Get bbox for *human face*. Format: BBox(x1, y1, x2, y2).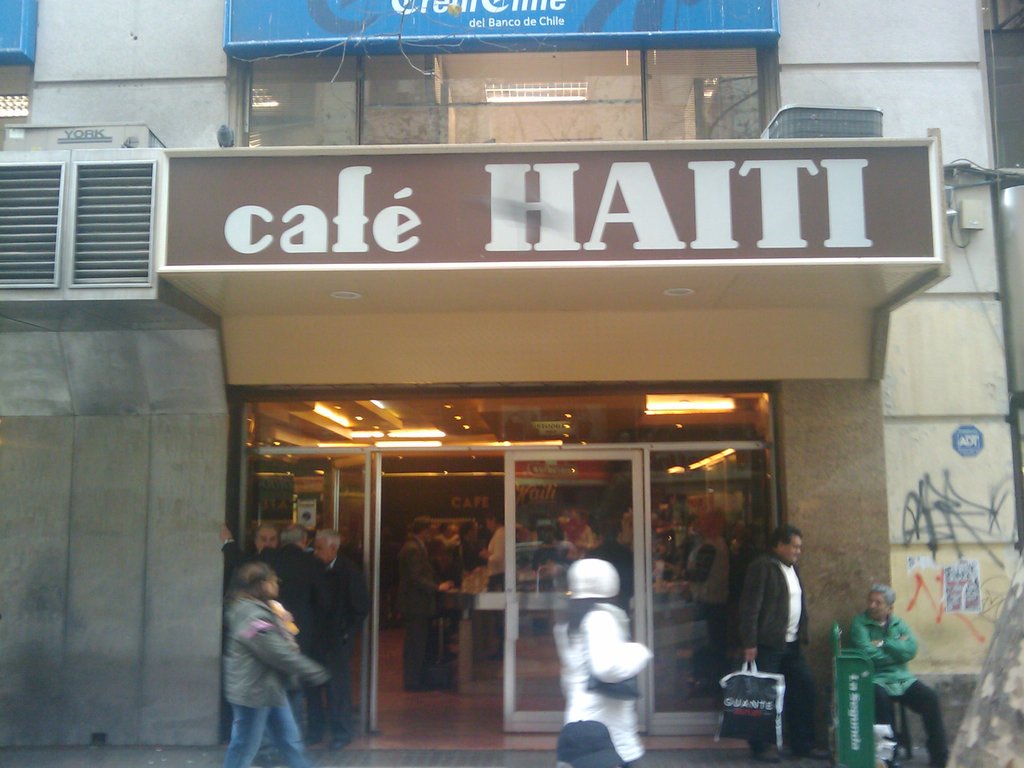
BBox(257, 527, 277, 557).
